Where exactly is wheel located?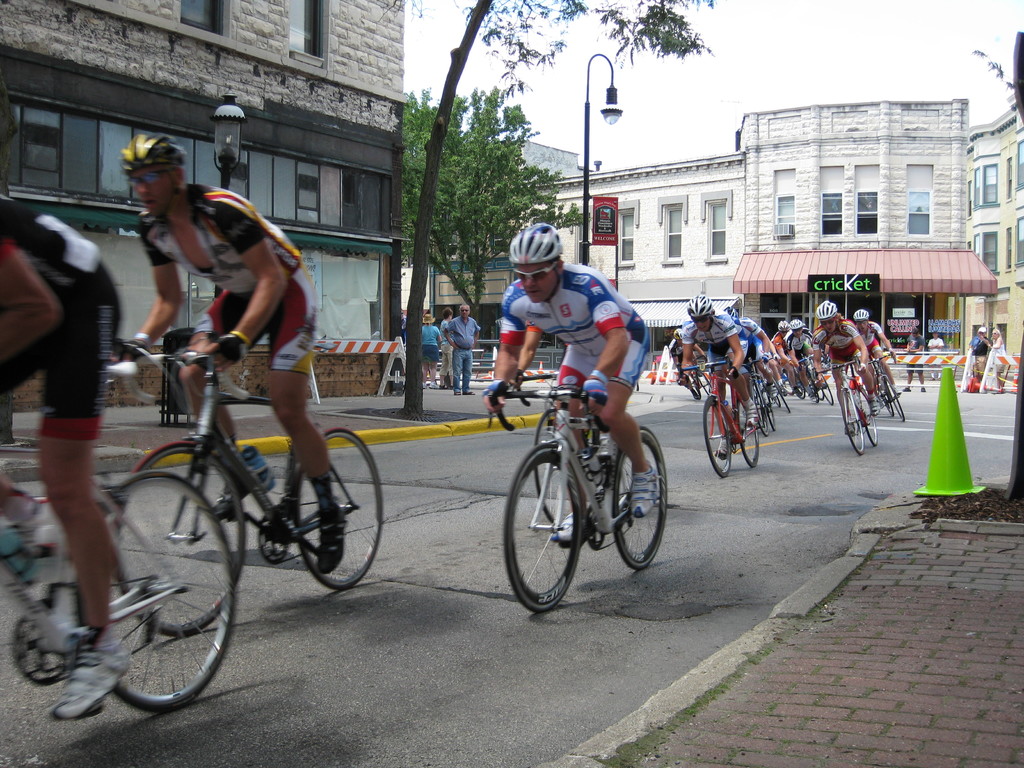
Its bounding box is {"left": 740, "top": 400, "right": 758, "bottom": 468}.
